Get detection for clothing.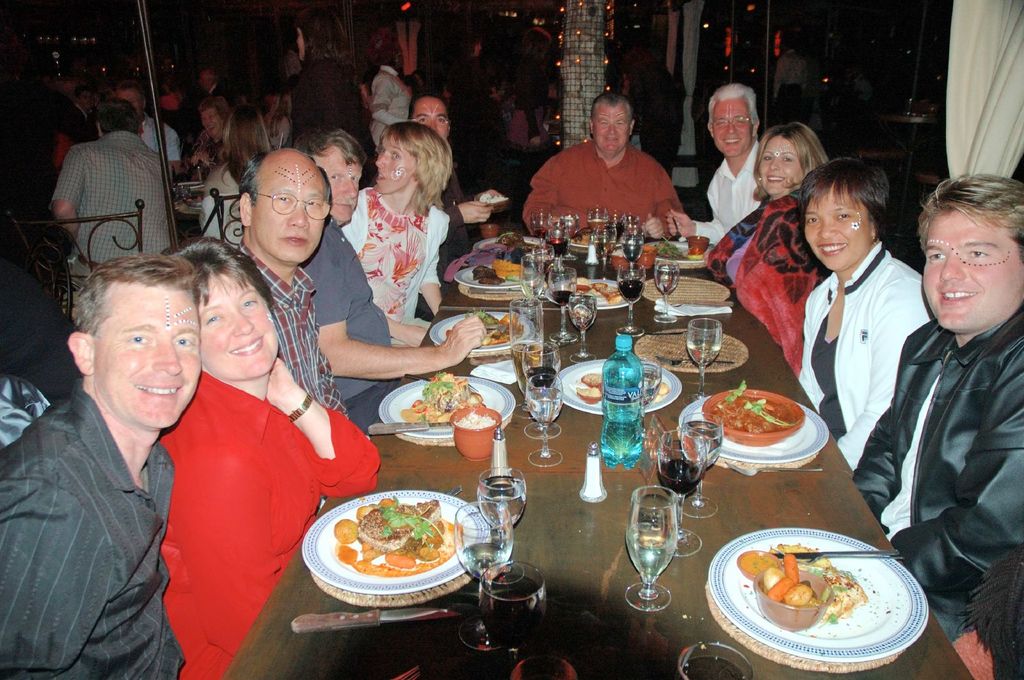
Detection: region(65, 123, 181, 308).
